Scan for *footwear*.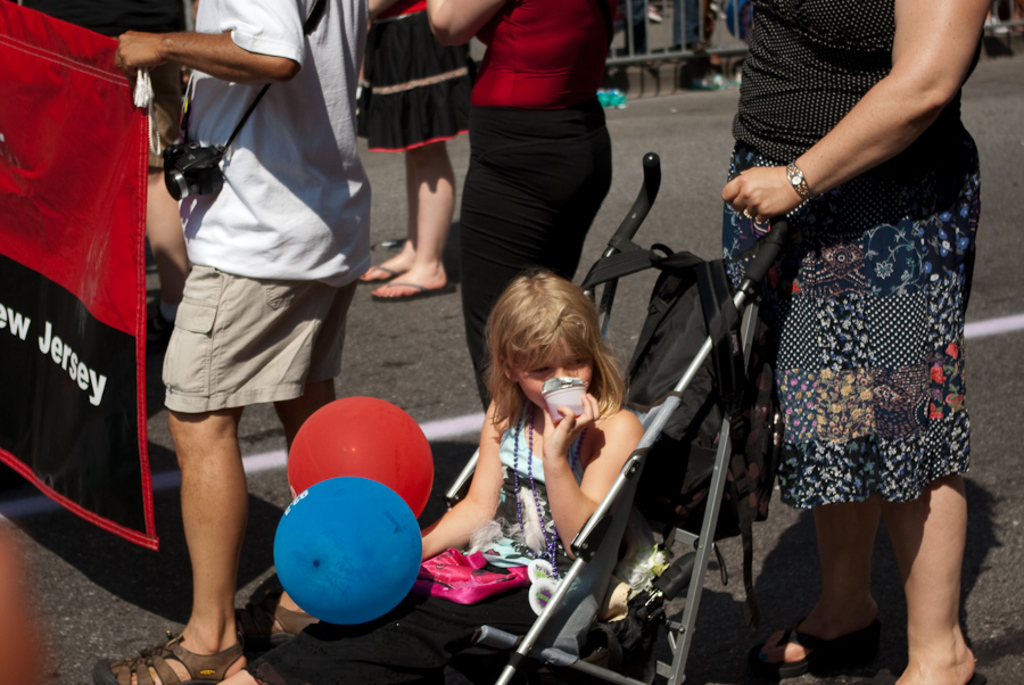
Scan result: (149, 303, 185, 340).
